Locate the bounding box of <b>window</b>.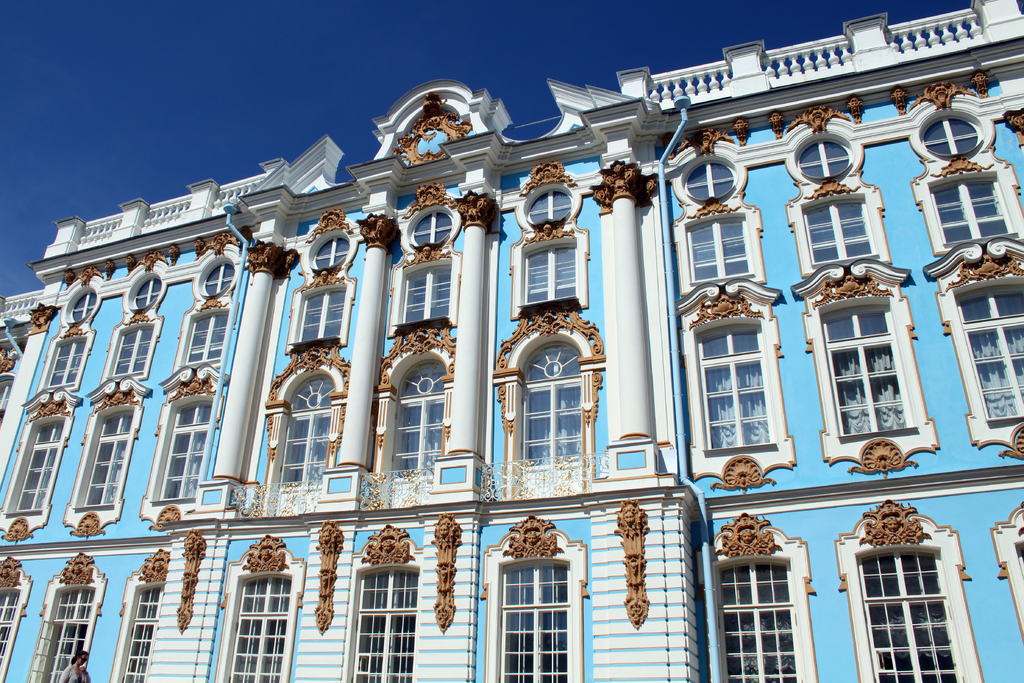
Bounding box: [x1=188, y1=311, x2=225, y2=362].
